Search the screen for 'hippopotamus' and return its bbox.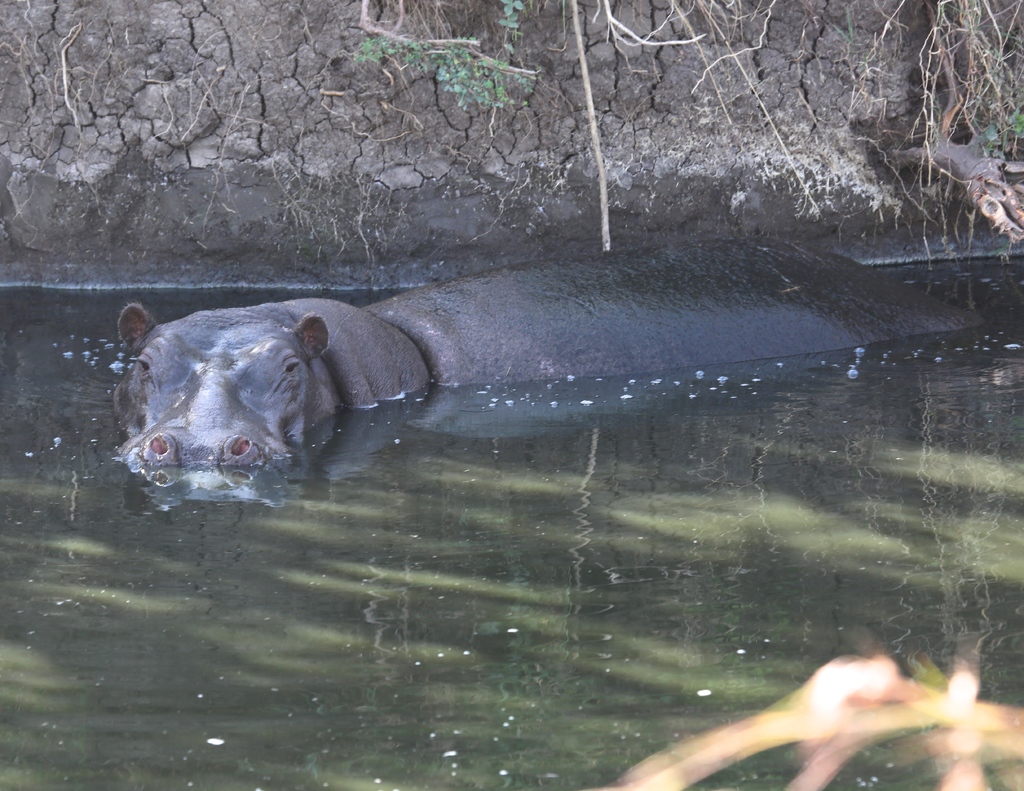
Found: BBox(118, 236, 988, 466).
